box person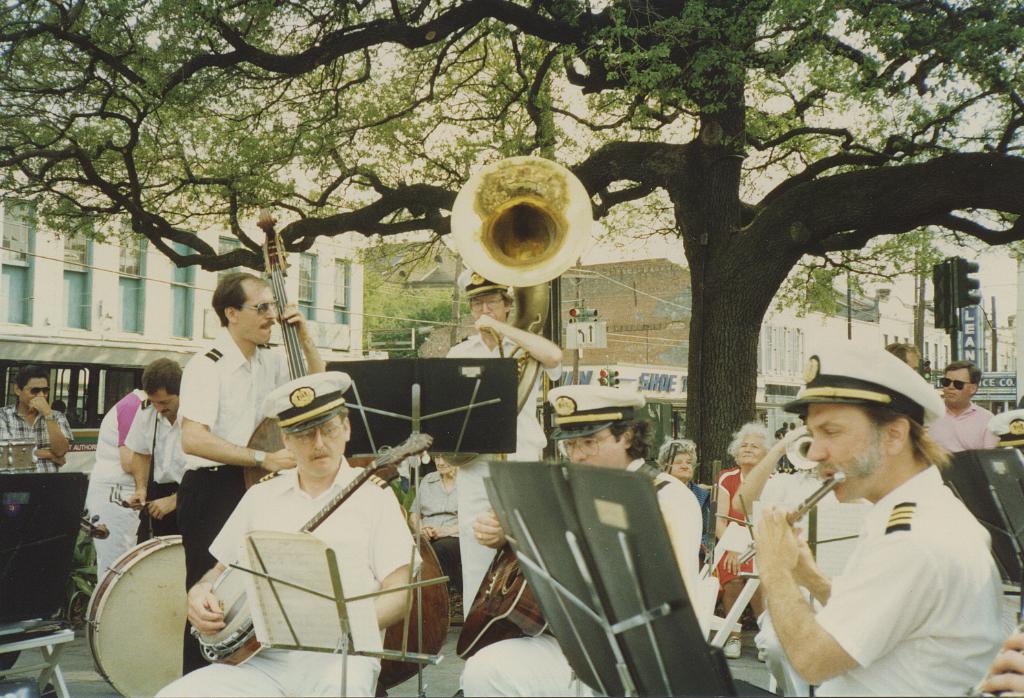
<region>426, 268, 565, 621</region>
